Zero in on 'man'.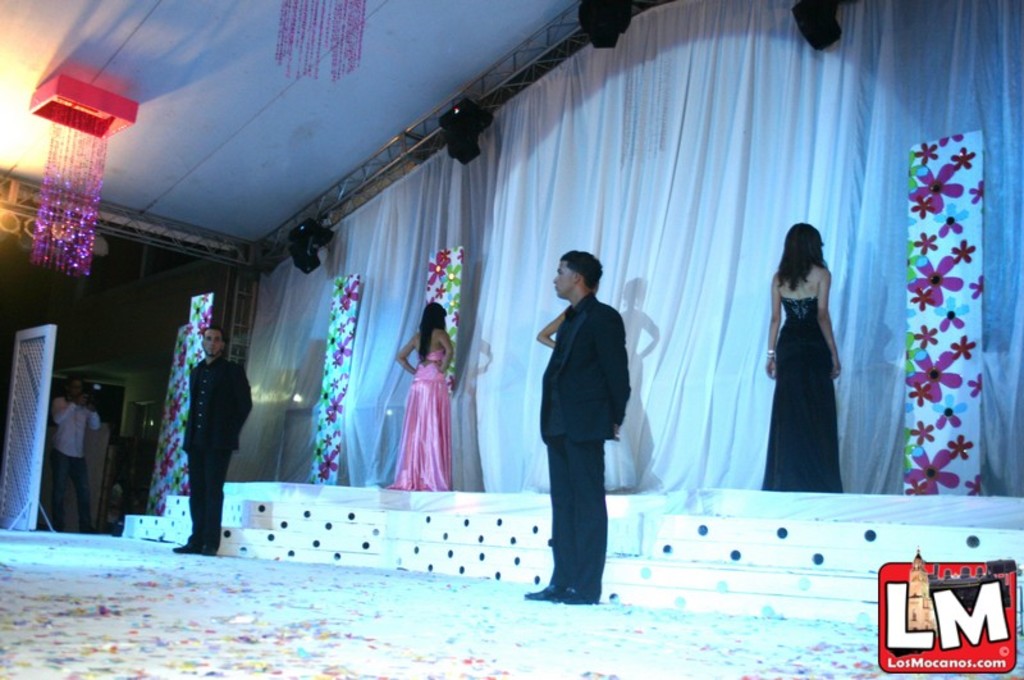
Zeroed in: {"x1": 41, "y1": 368, "x2": 110, "y2": 540}.
